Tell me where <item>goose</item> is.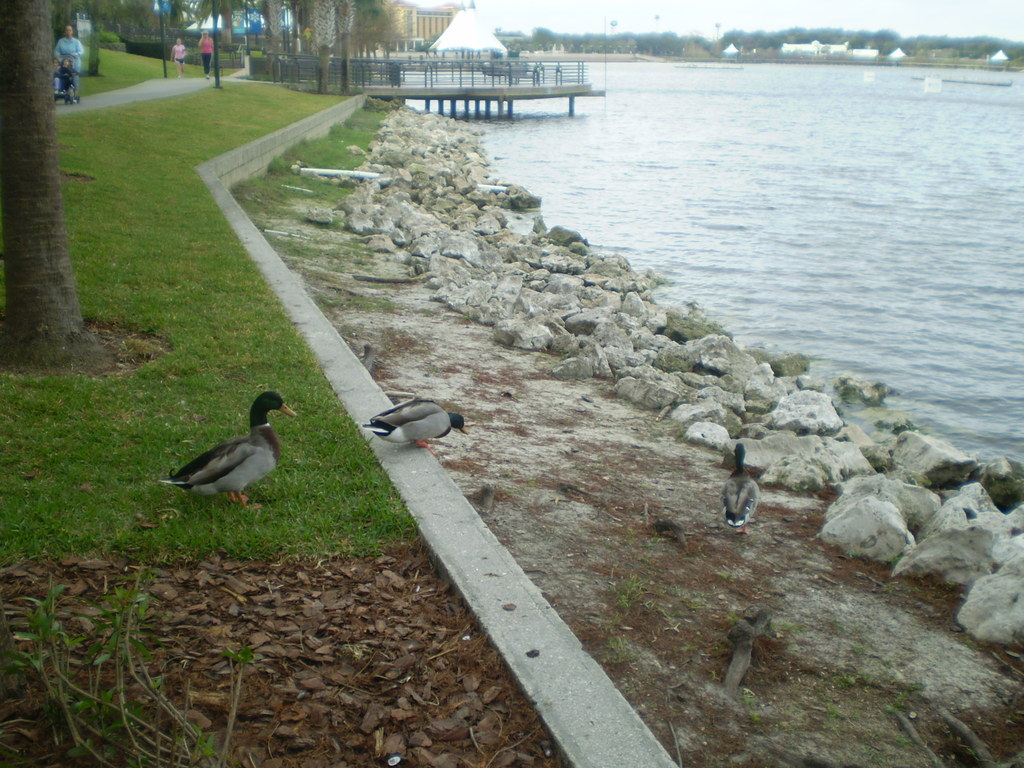
<item>goose</item> is at x1=722 y1=440 x2=758 y2=526.
